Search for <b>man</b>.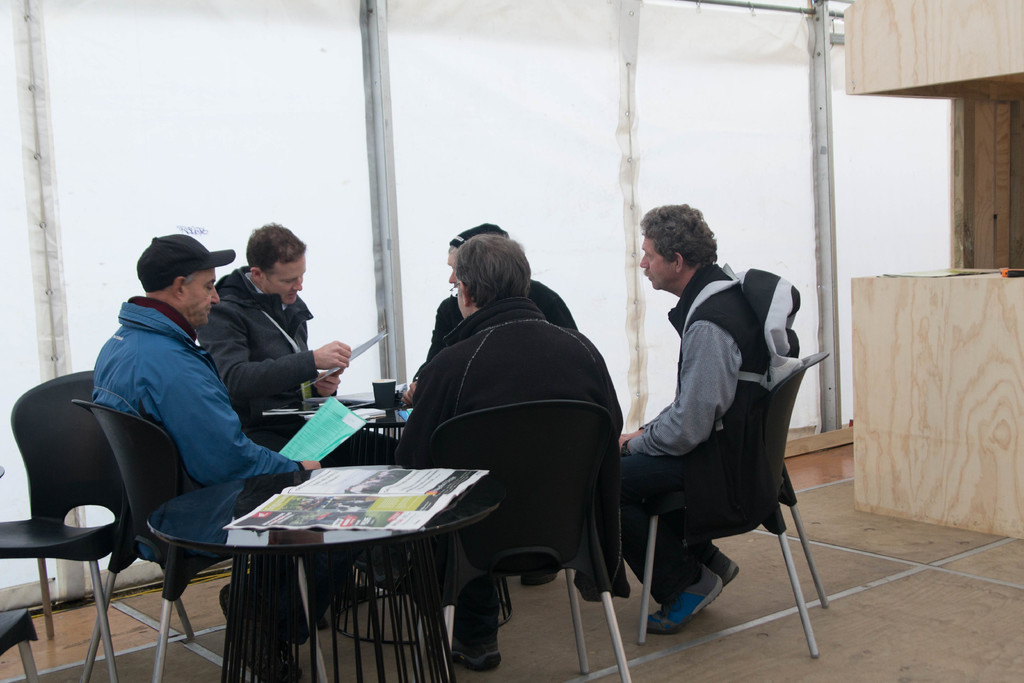
Found at <region>612, 199, 767, 634</region>.
